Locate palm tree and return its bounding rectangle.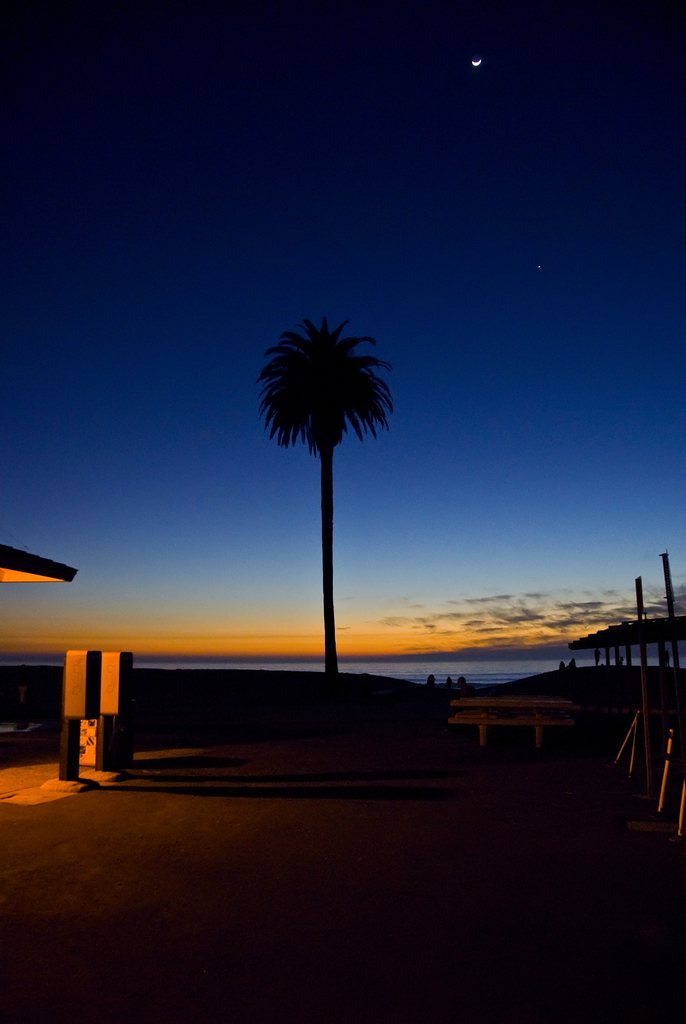
<bbox>246, 301, 409, 710</bbox>.
